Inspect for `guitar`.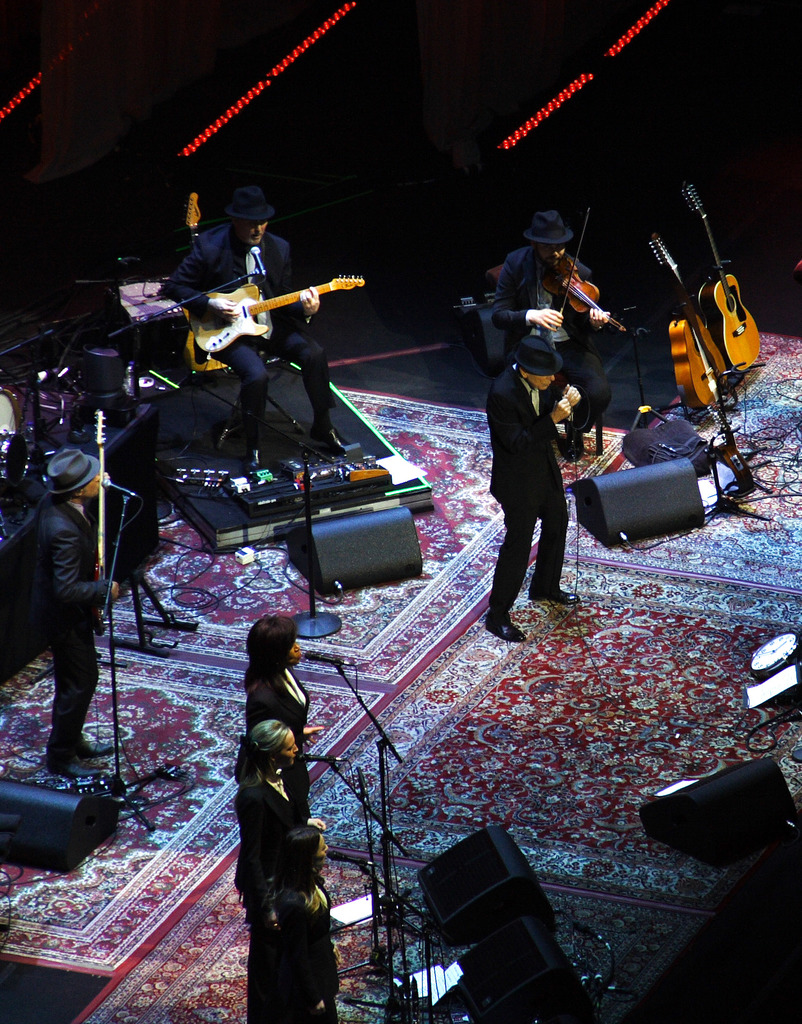
Inspection: left=677, top=182, right=767, bottom=380.
